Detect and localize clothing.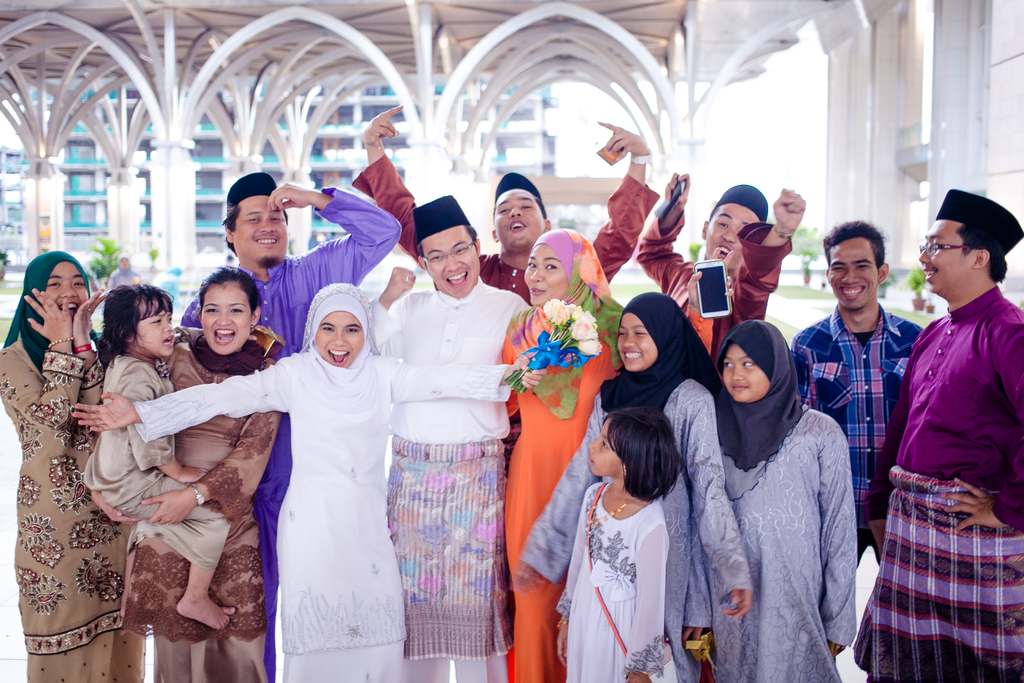
Localized at {"x1": 116, "y1": 329, "x2": 281, "y2": 682}.
